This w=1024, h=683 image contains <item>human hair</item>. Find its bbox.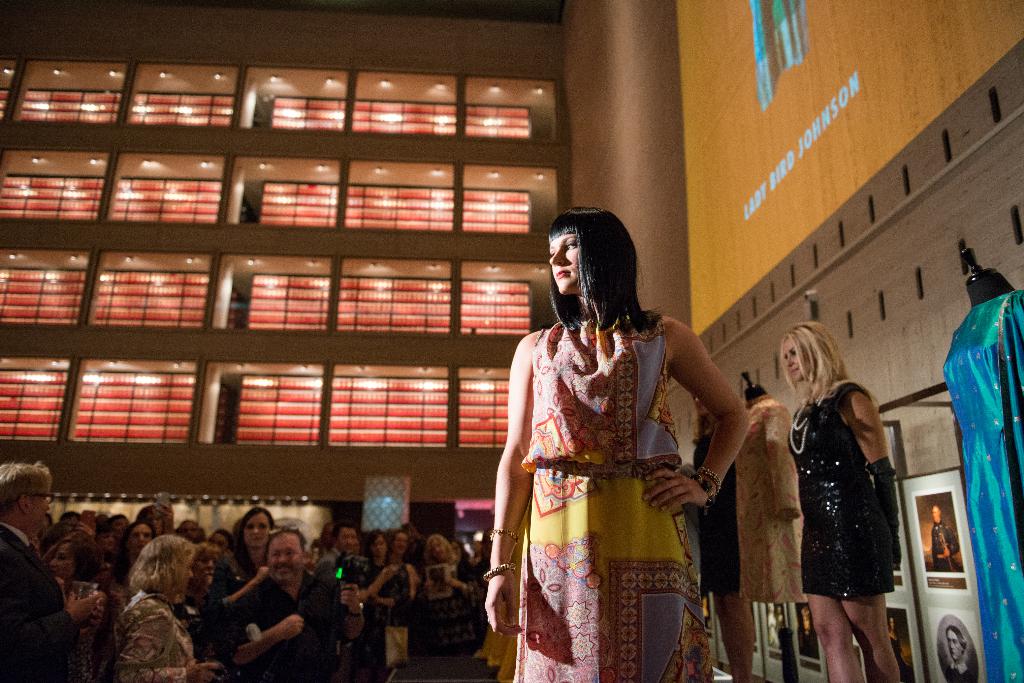
(947,623,971,656).
